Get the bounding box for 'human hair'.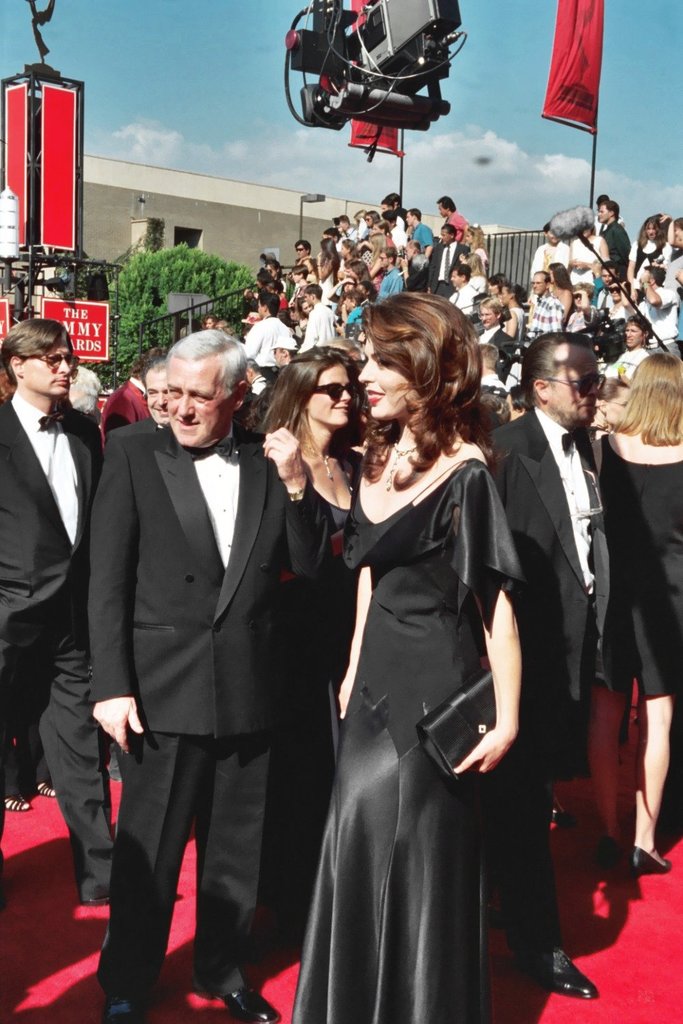
(x1=378, y1=196, x2=397, y2=205).
